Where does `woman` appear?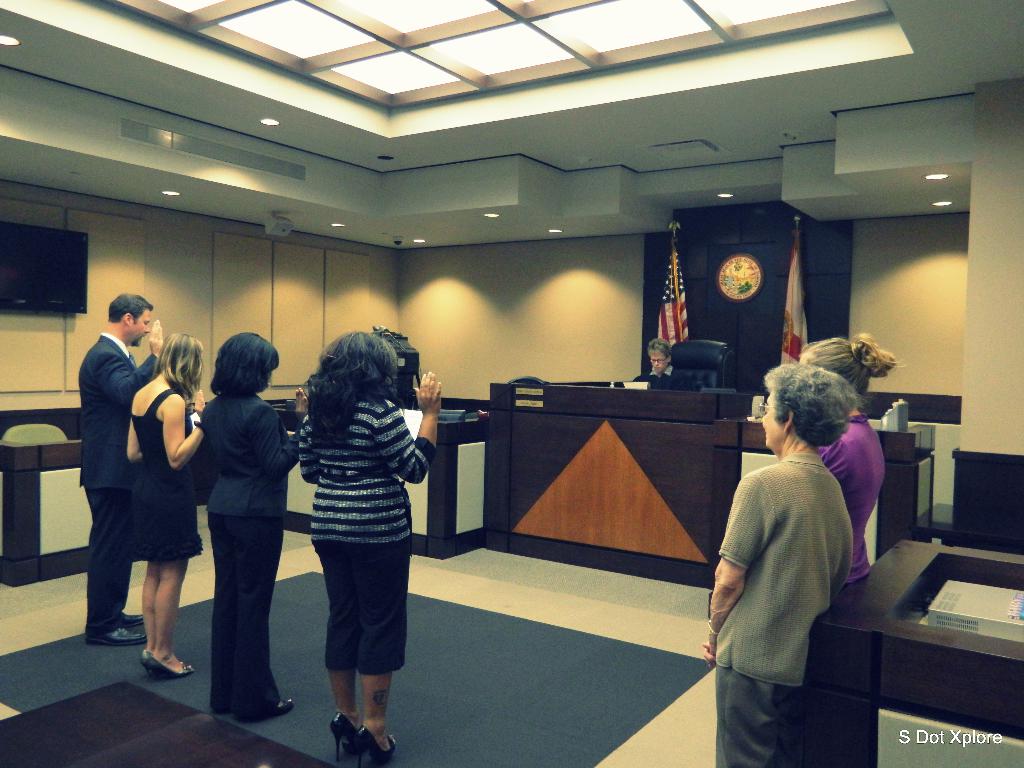
Appears at locate(202, 333, 308, 722).
